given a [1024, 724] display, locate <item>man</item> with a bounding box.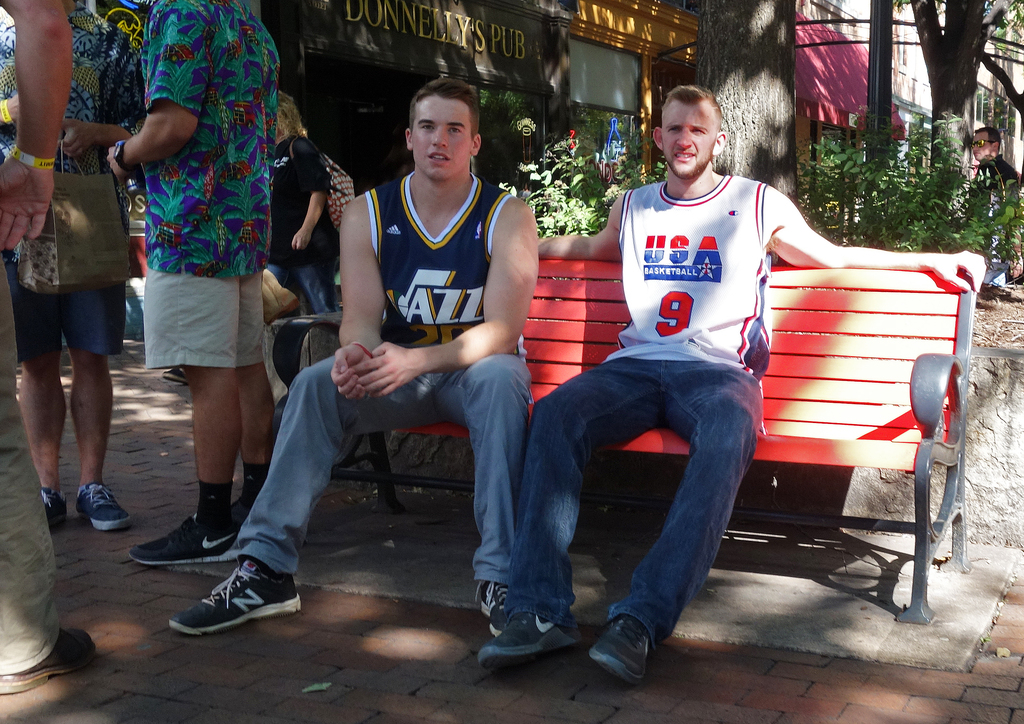
Located: rect(0, 0, 147, 526).
